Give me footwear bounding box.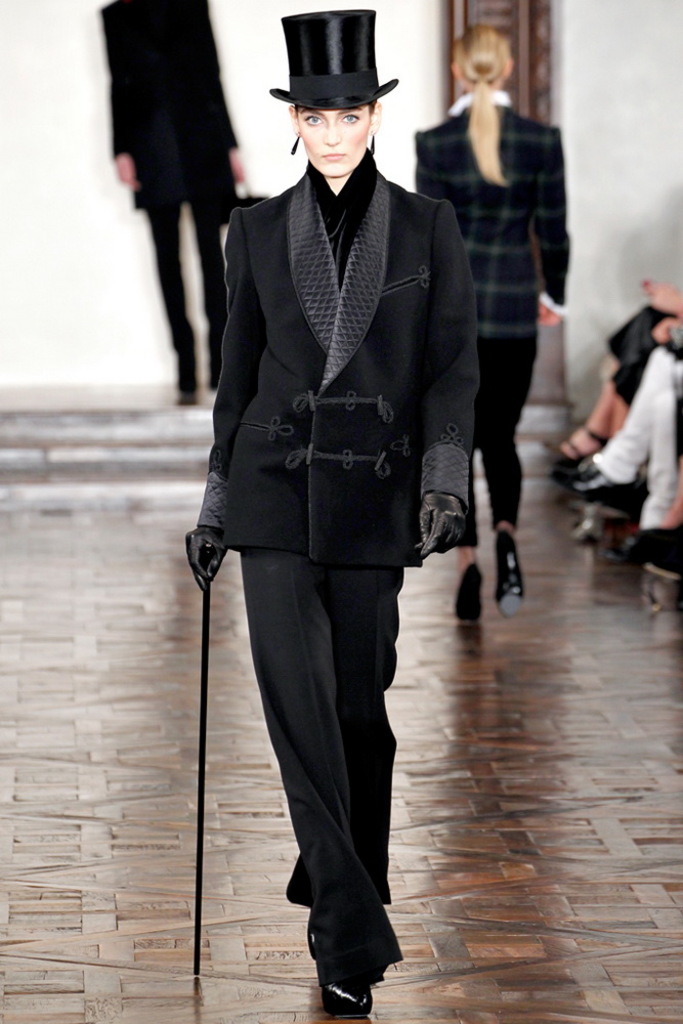
Rect(552, 457, 641, 522).
